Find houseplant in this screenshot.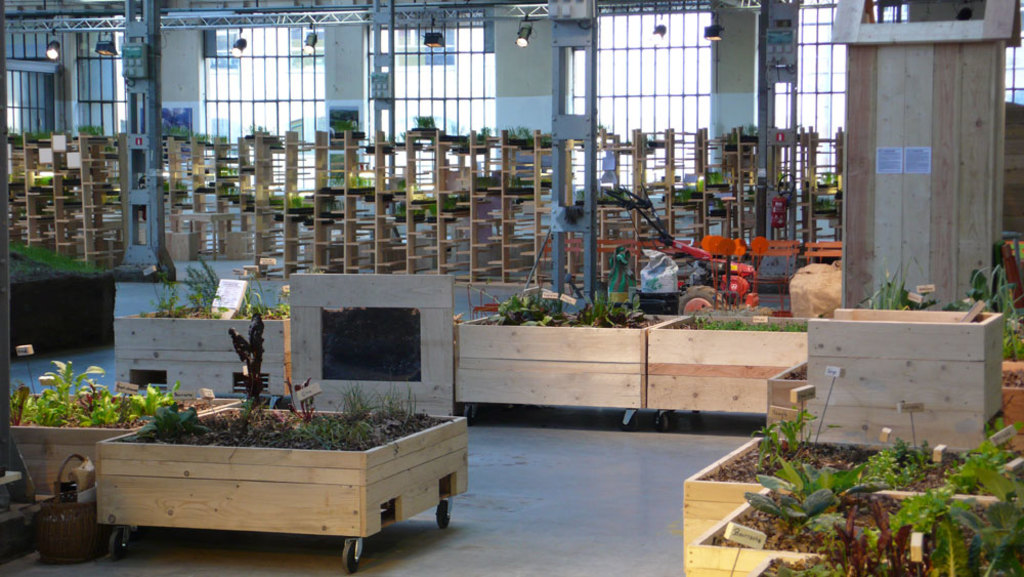
The bounding box for houseplant is 91/384/475/573.
